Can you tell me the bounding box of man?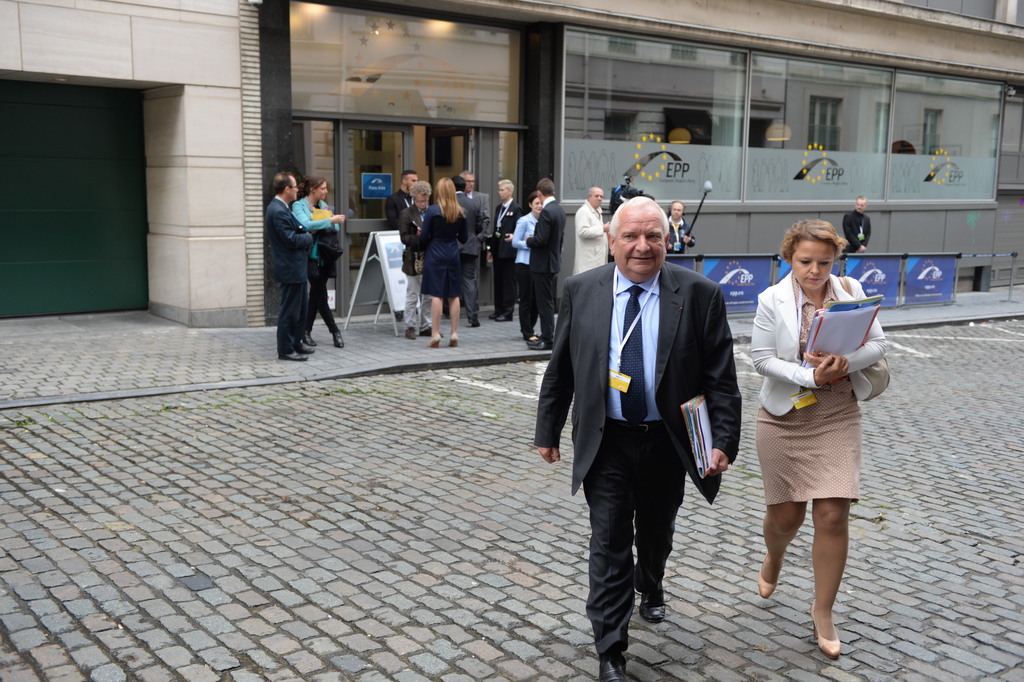
(left=839, top=194, right=876, bottom=259).
